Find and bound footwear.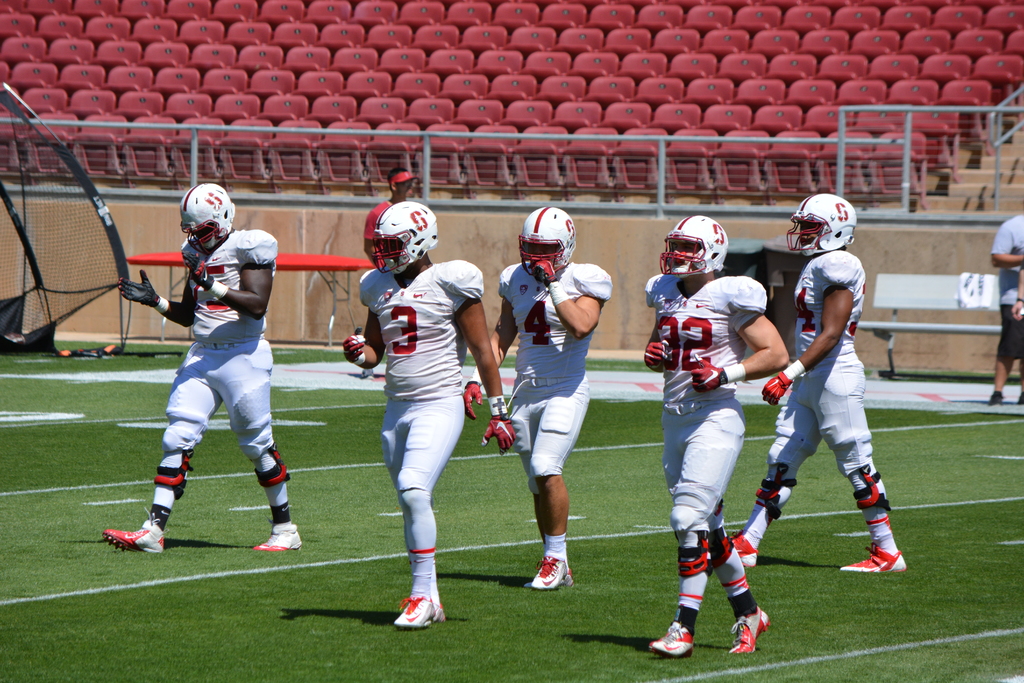
Bound: bbox=(986, 391, 1005, 408).
